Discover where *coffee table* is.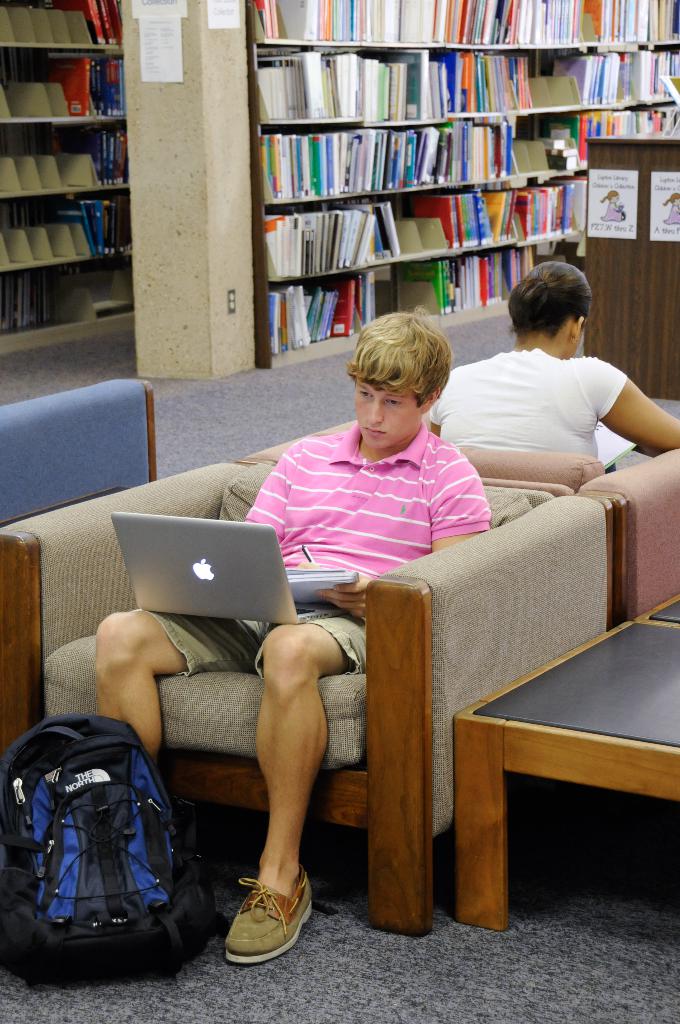
Discovered at [left=446, top=620, right=667, bottom=924].
